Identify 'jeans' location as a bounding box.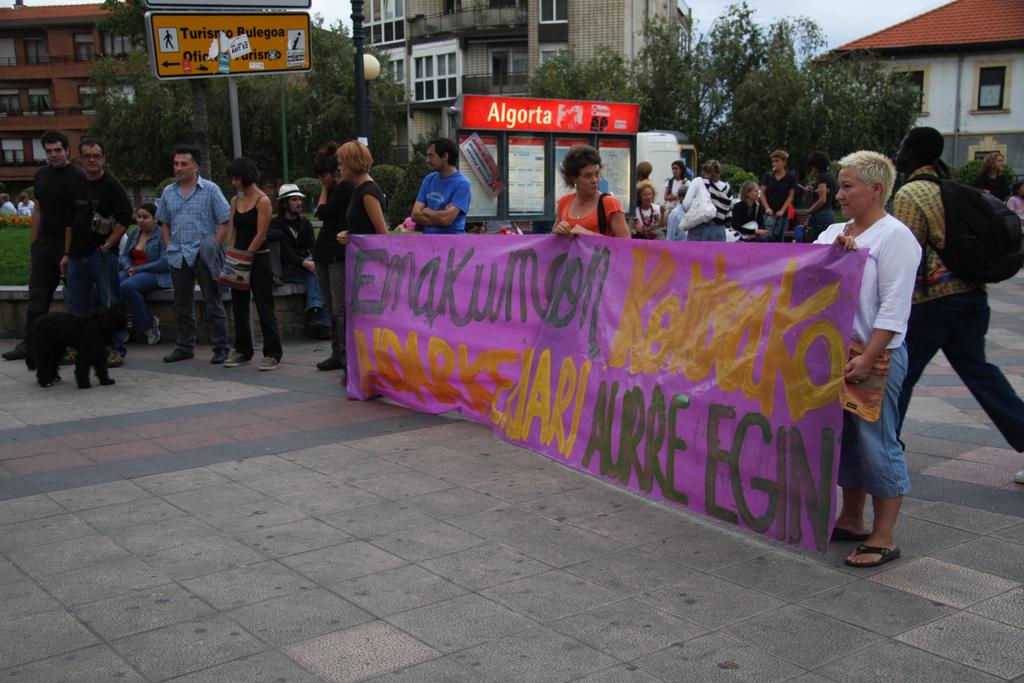
Rect(844, 384, 922, 555).
